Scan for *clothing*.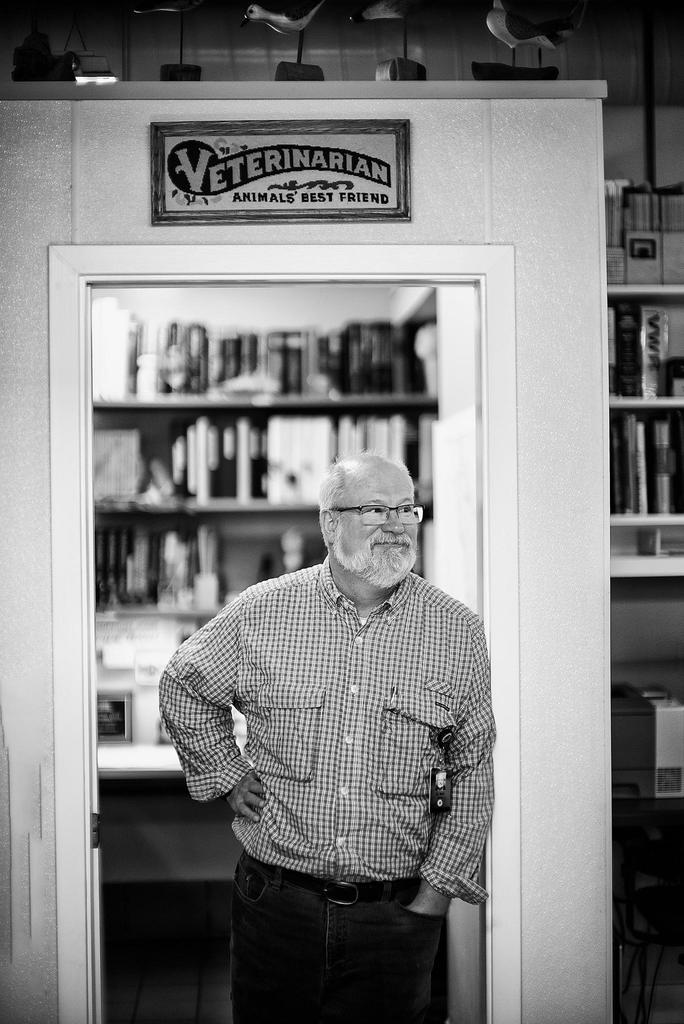
Scan result: x1=155 y1=554 x2=496 y2=1023.
